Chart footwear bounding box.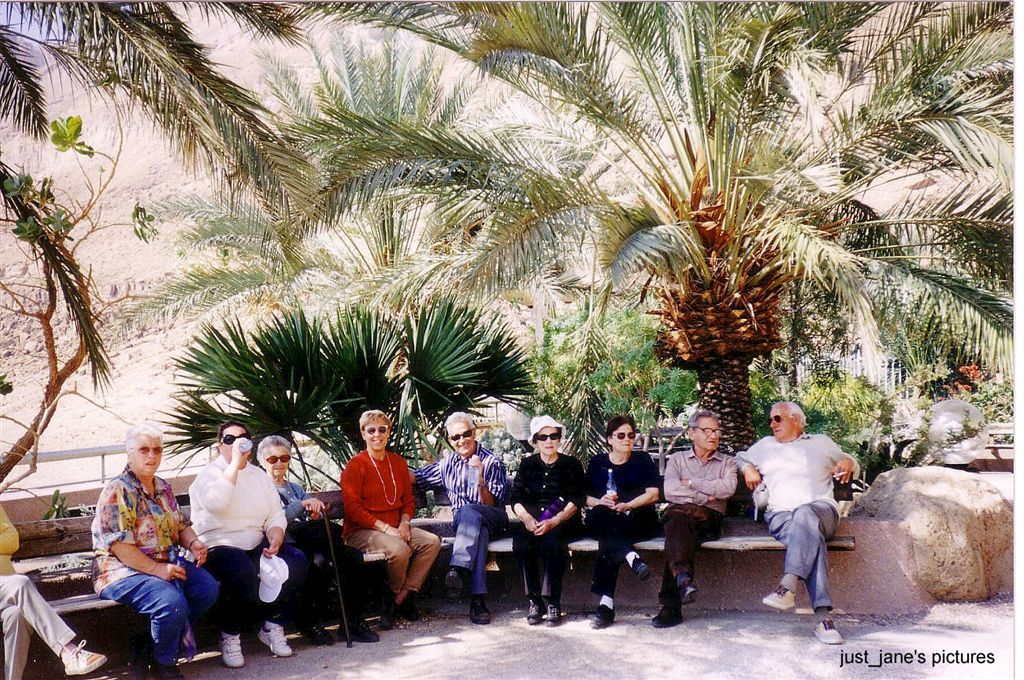
Charted: [380,598,398,629].
